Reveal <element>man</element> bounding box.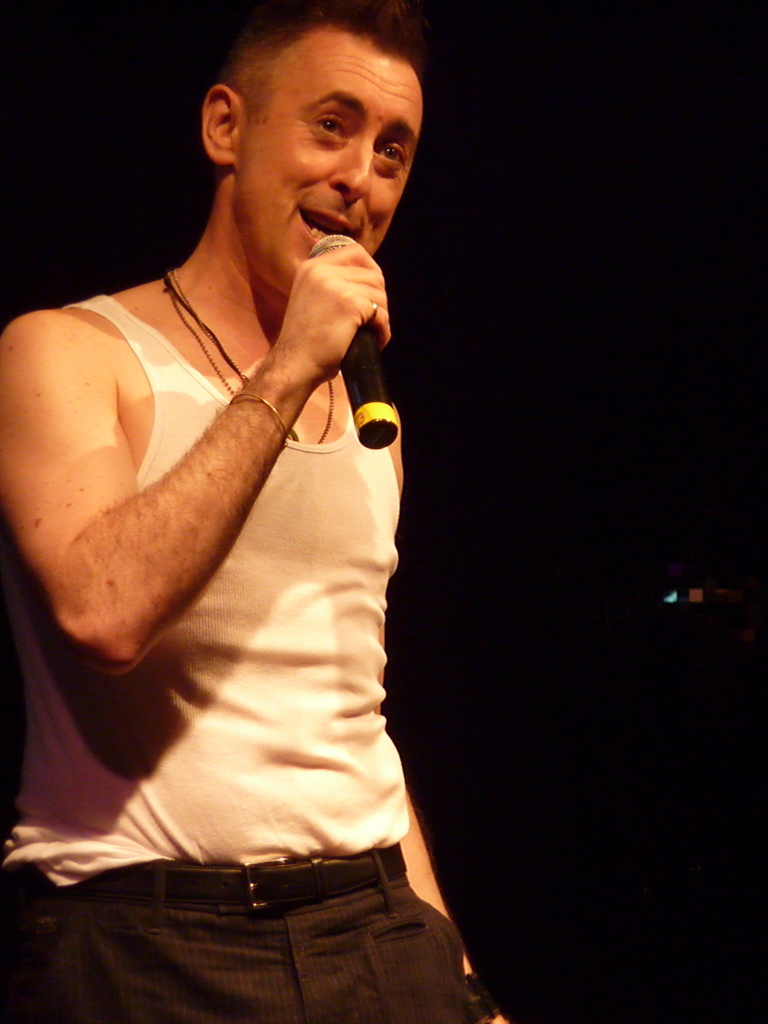
Revealed: bbox(18, 0, 481, 1023).
